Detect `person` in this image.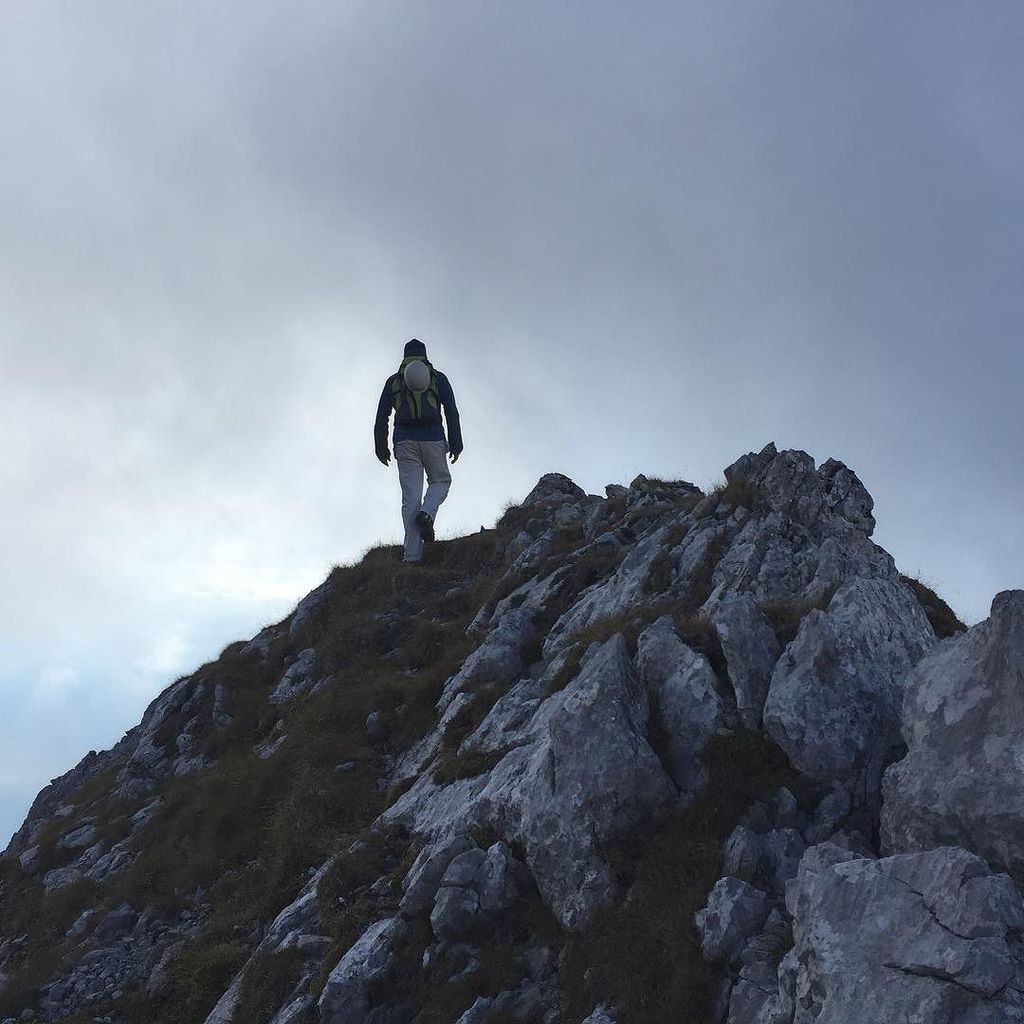
Detection: region(371, 331, 467, 560).
